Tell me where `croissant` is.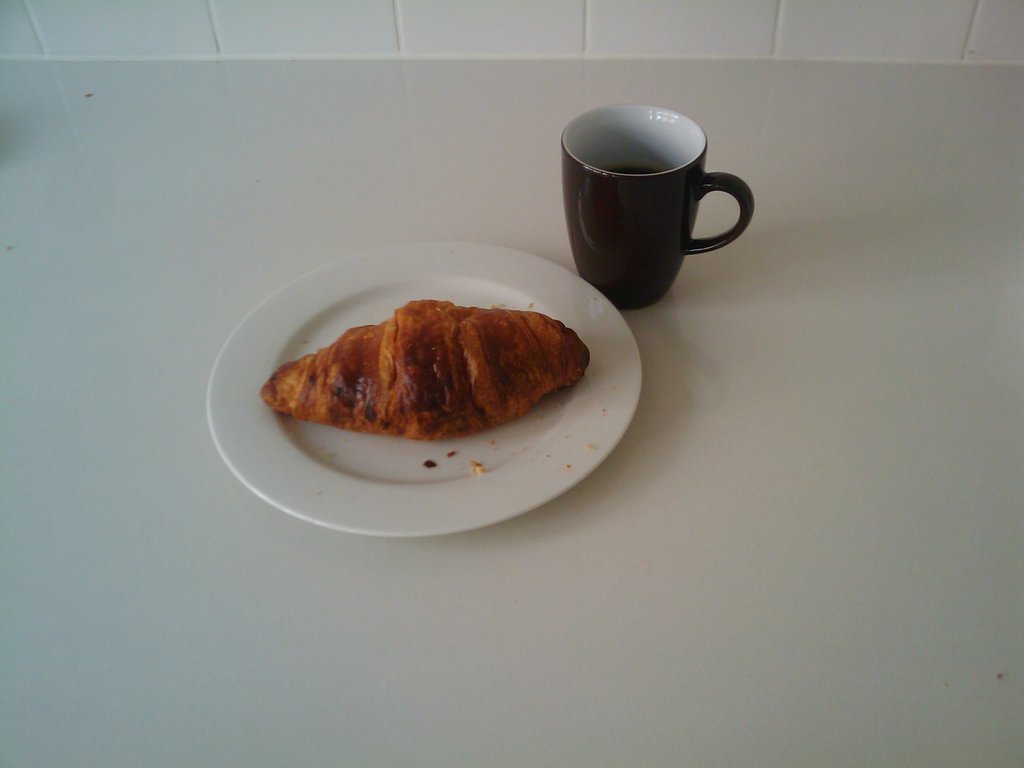
`croissant` is at [260,296,593,435].
